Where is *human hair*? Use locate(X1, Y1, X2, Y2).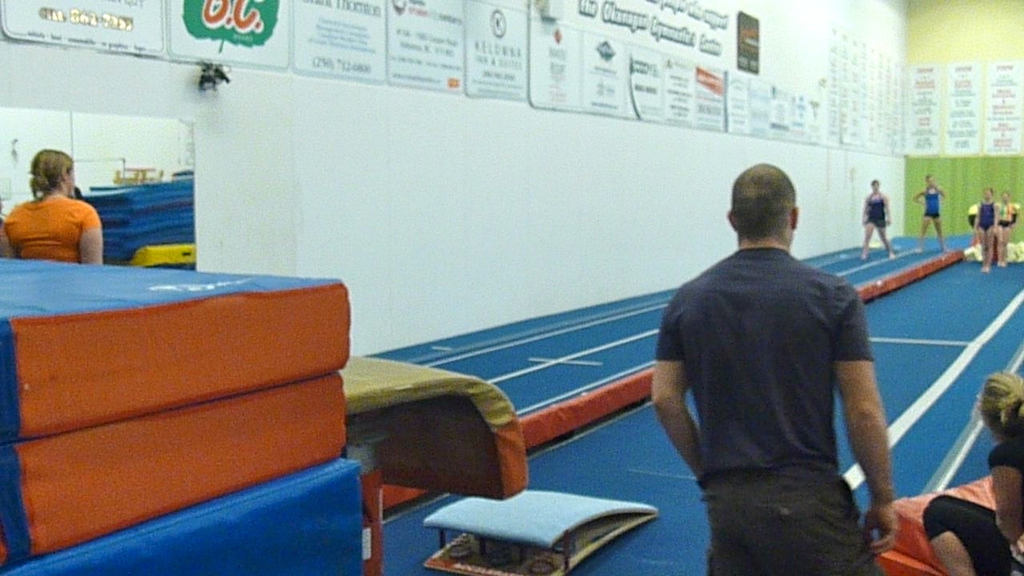
locate(23, 145, 76, 196).
